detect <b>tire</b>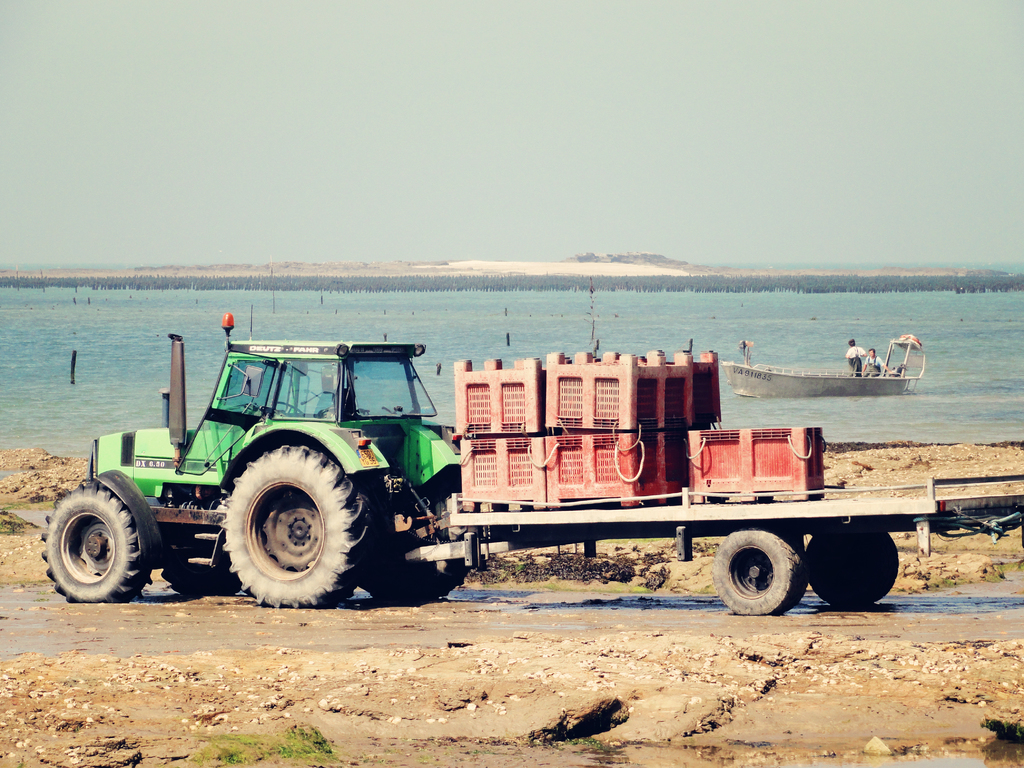
351 490 472 598
